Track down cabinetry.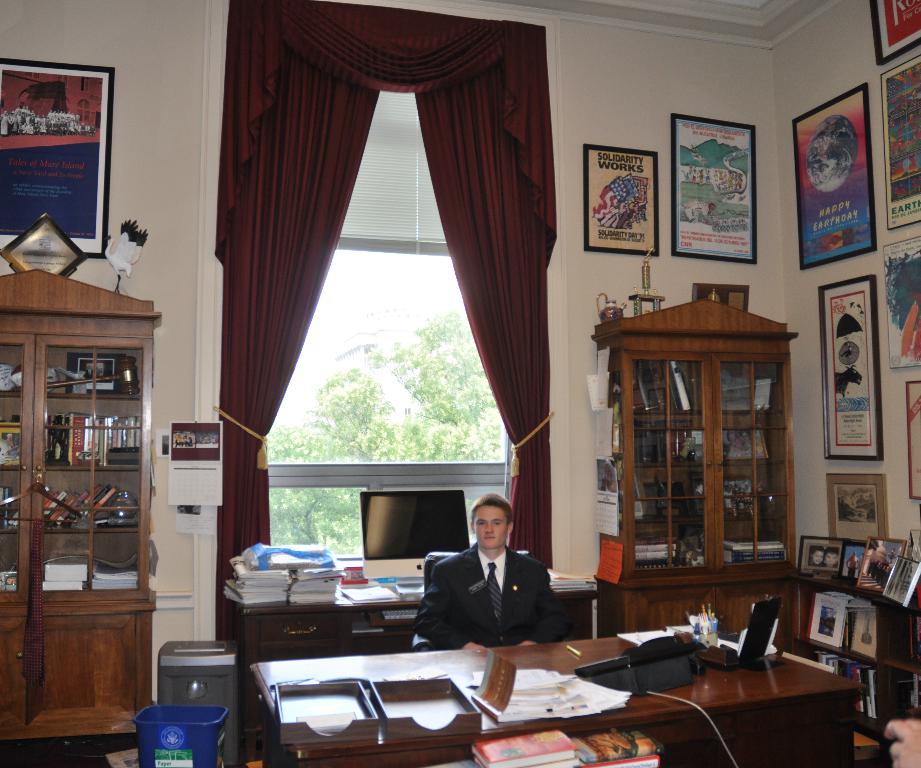
Tracked to [595,286,820,634].
